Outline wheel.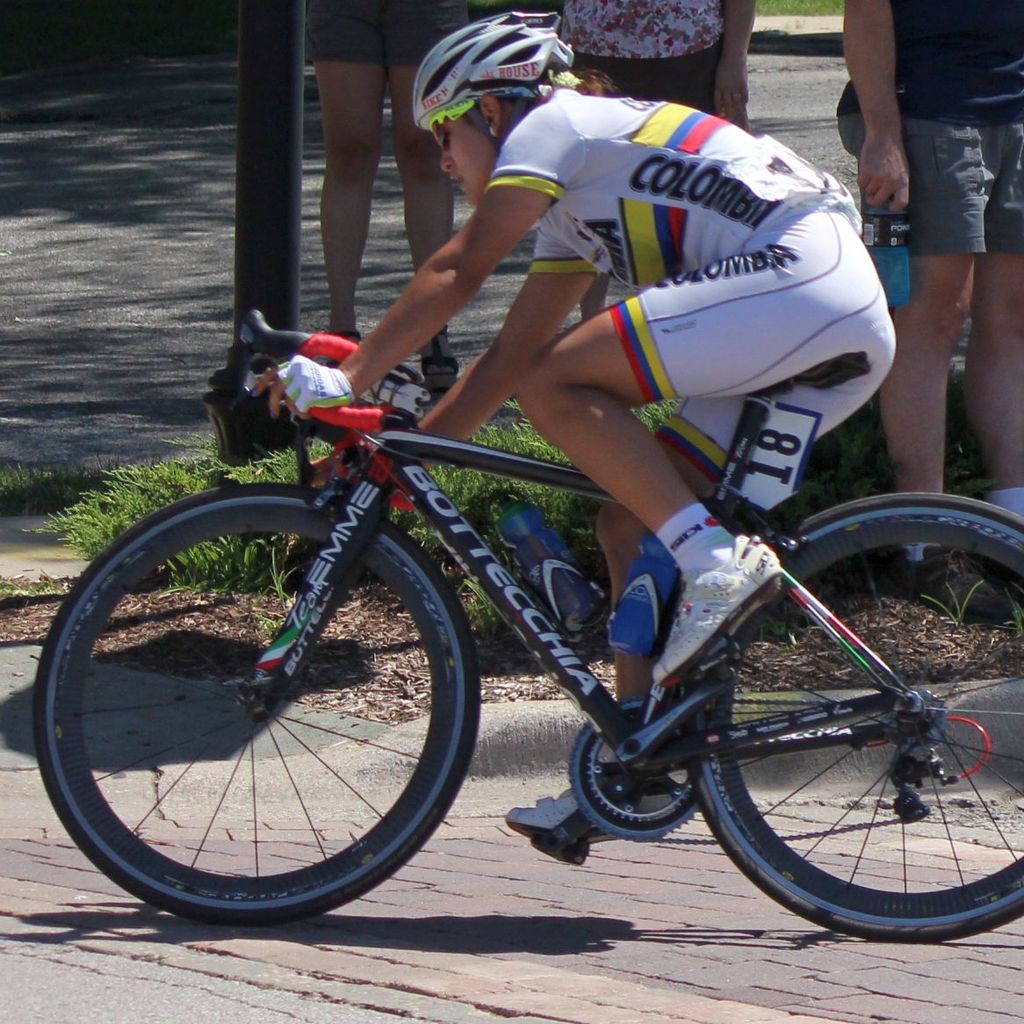
Outline: detection(681, 543, 1022, 955).
